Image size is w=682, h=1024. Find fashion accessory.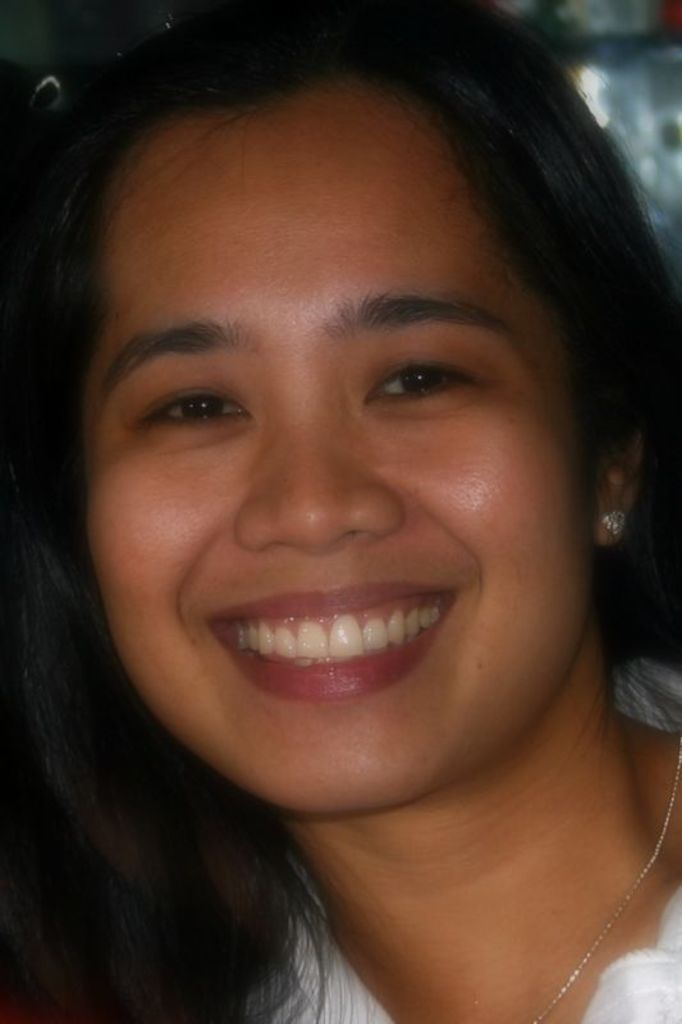
select_region(601, 511, 633, 539).
